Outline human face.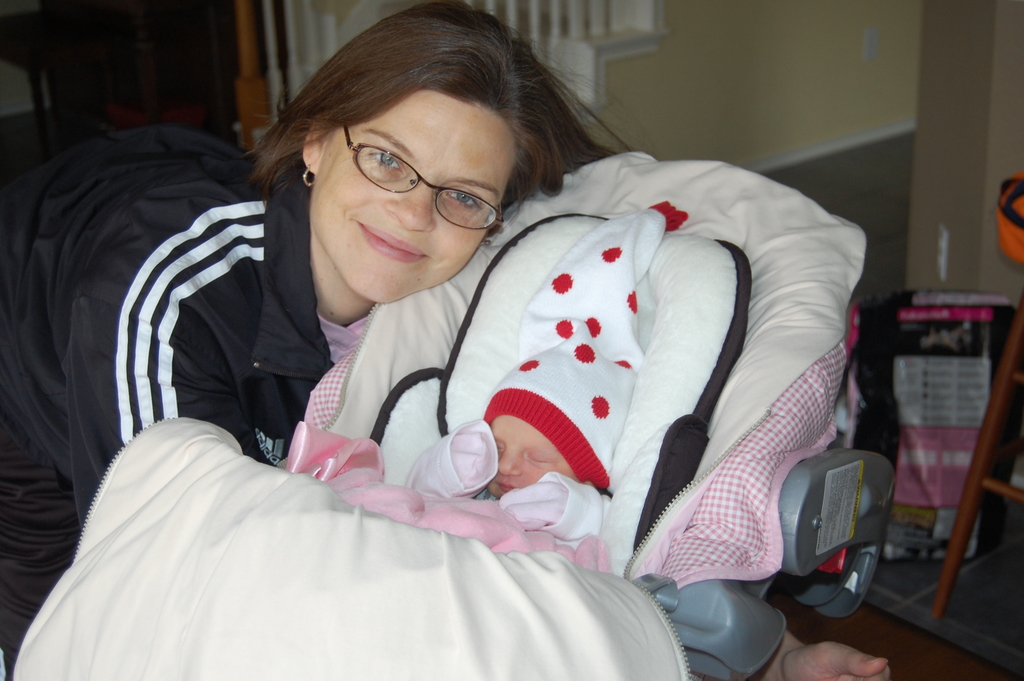
Outline: [312,88,516,303].
